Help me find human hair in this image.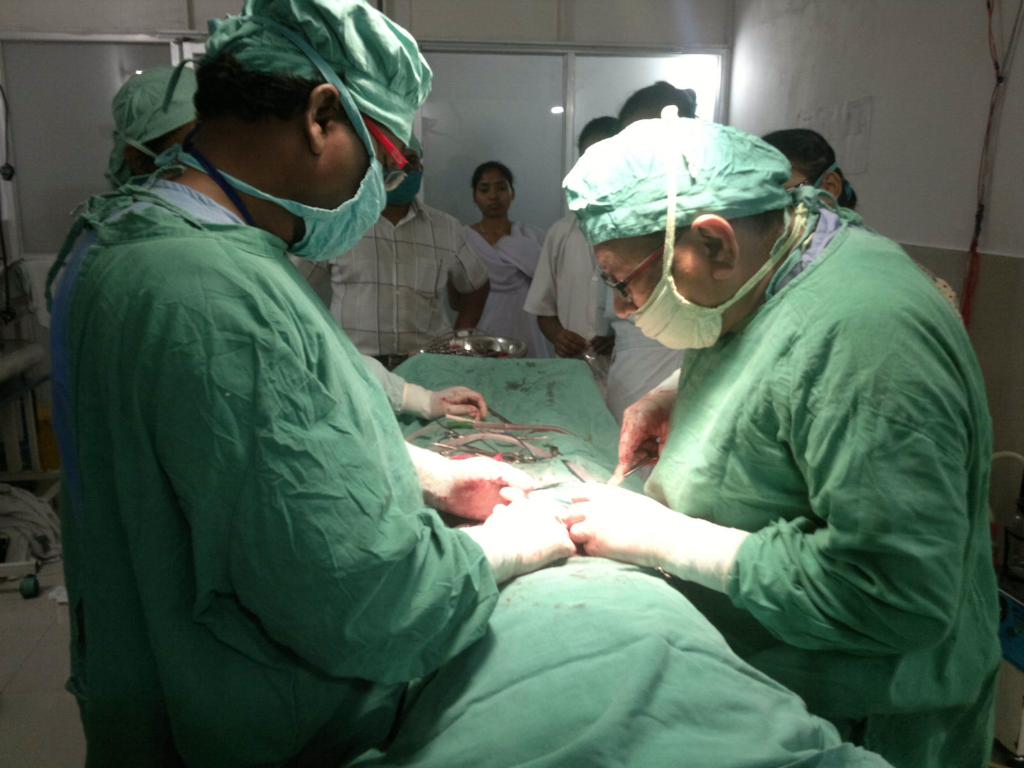
Found it: (184, 56, 308, 152).
